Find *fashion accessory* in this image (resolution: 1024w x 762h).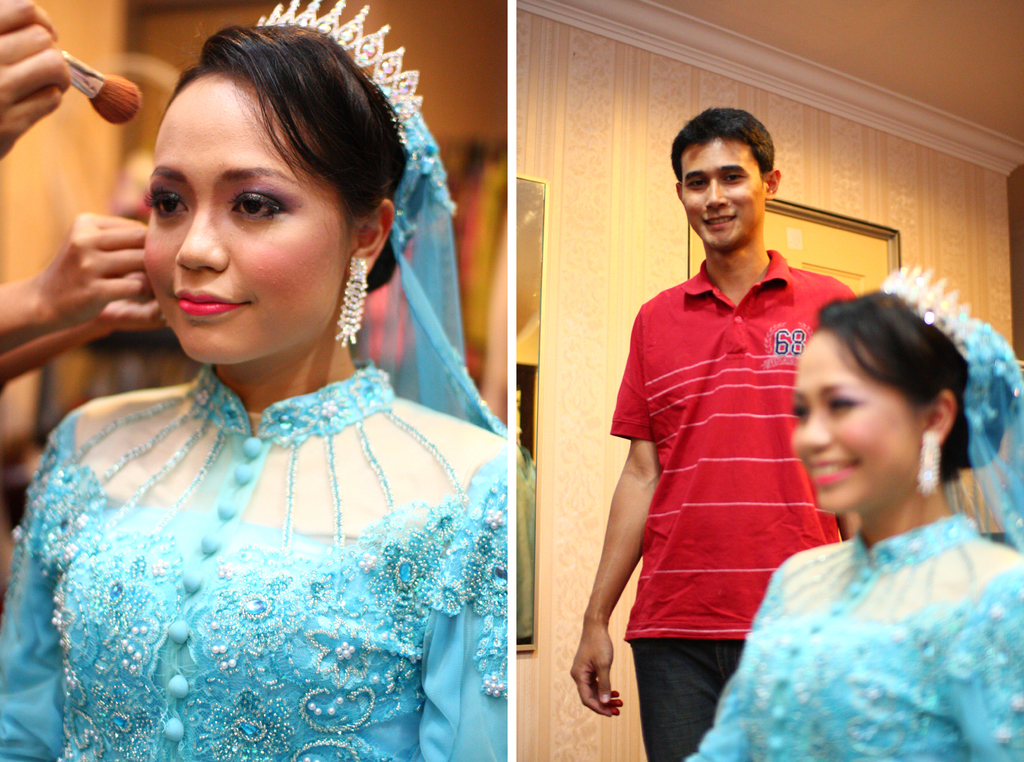
x1=253, y1=0, x2=427, y2=149.
